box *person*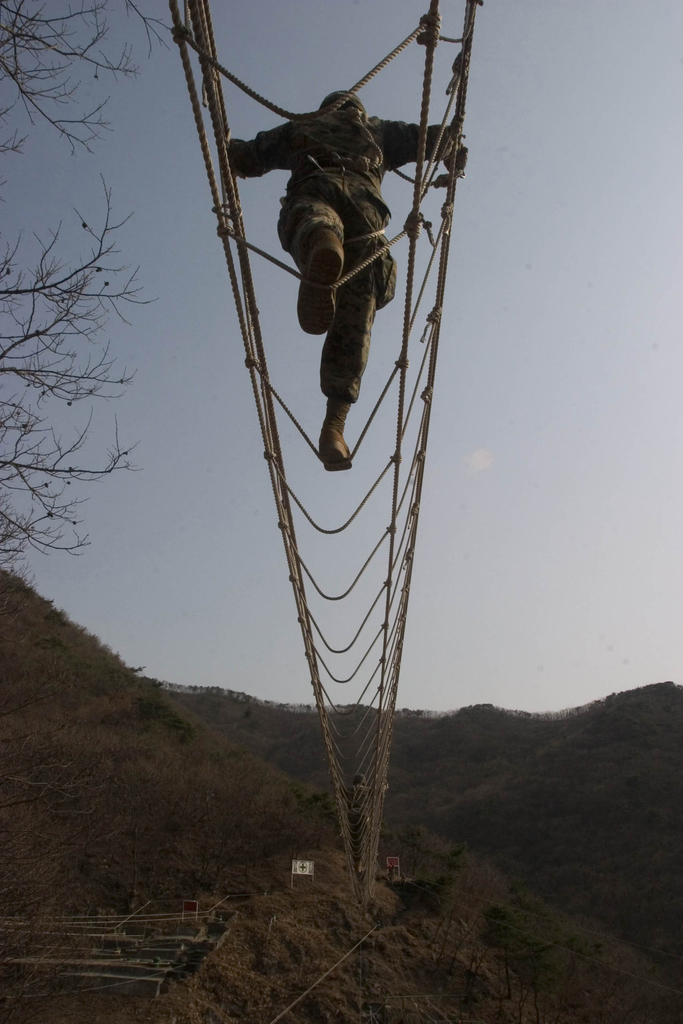
(left=217, top=84, right=473, bottom=464)
